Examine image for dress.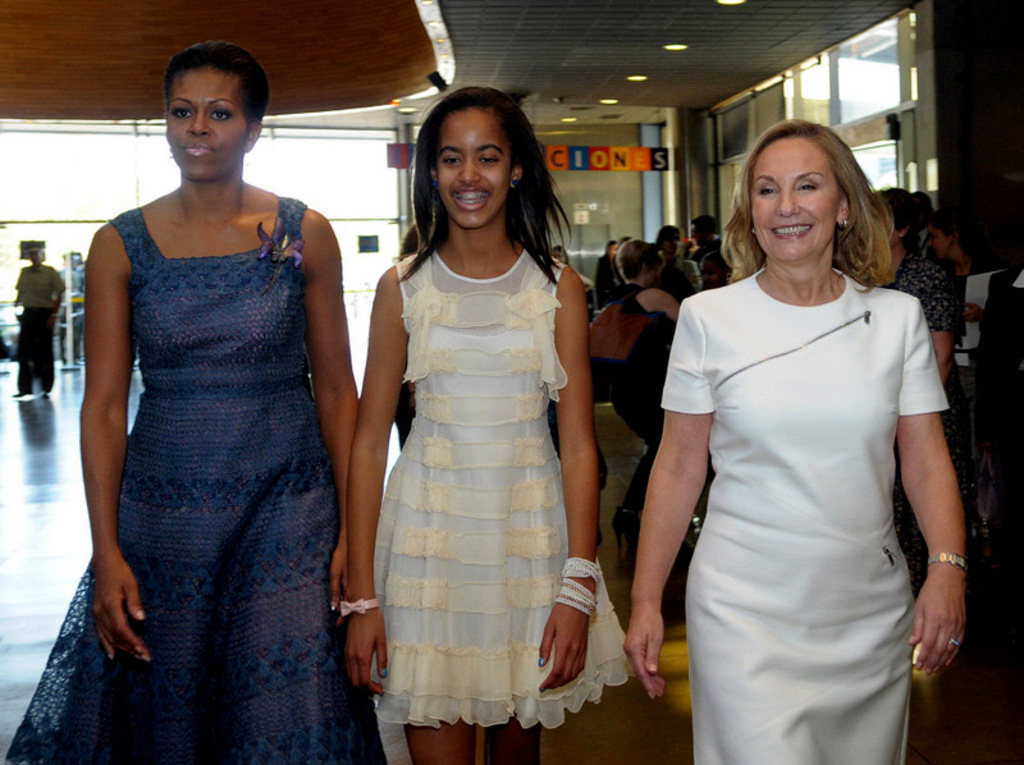
Examination result: bbox=[375, 241, 631, 728].
